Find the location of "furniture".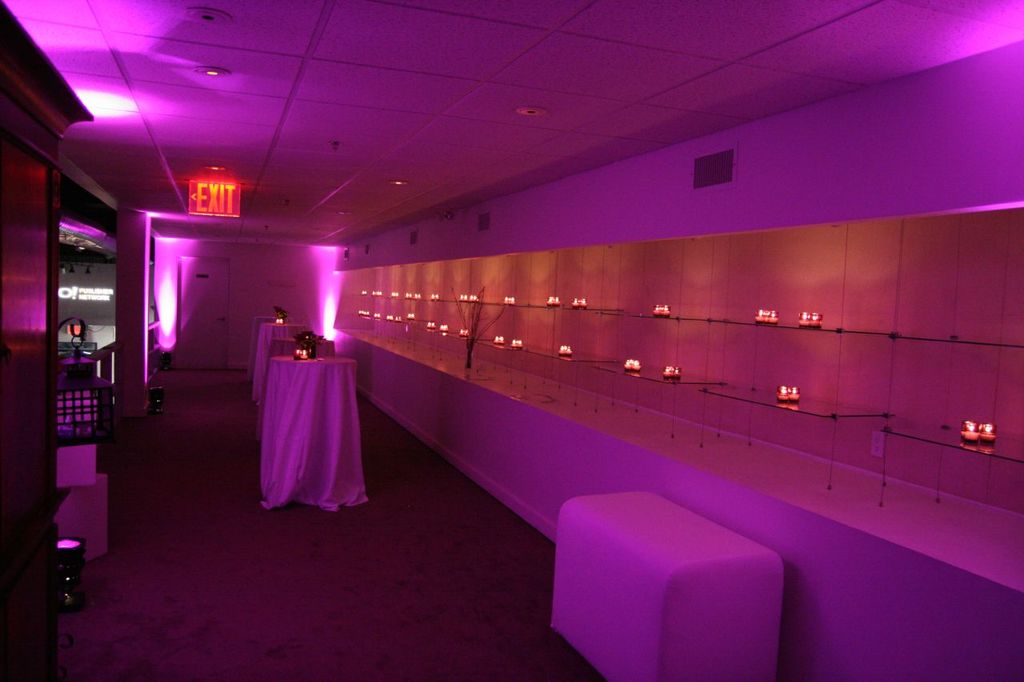
Location: <bbox>265, 354, 371, 512</bbox>.
